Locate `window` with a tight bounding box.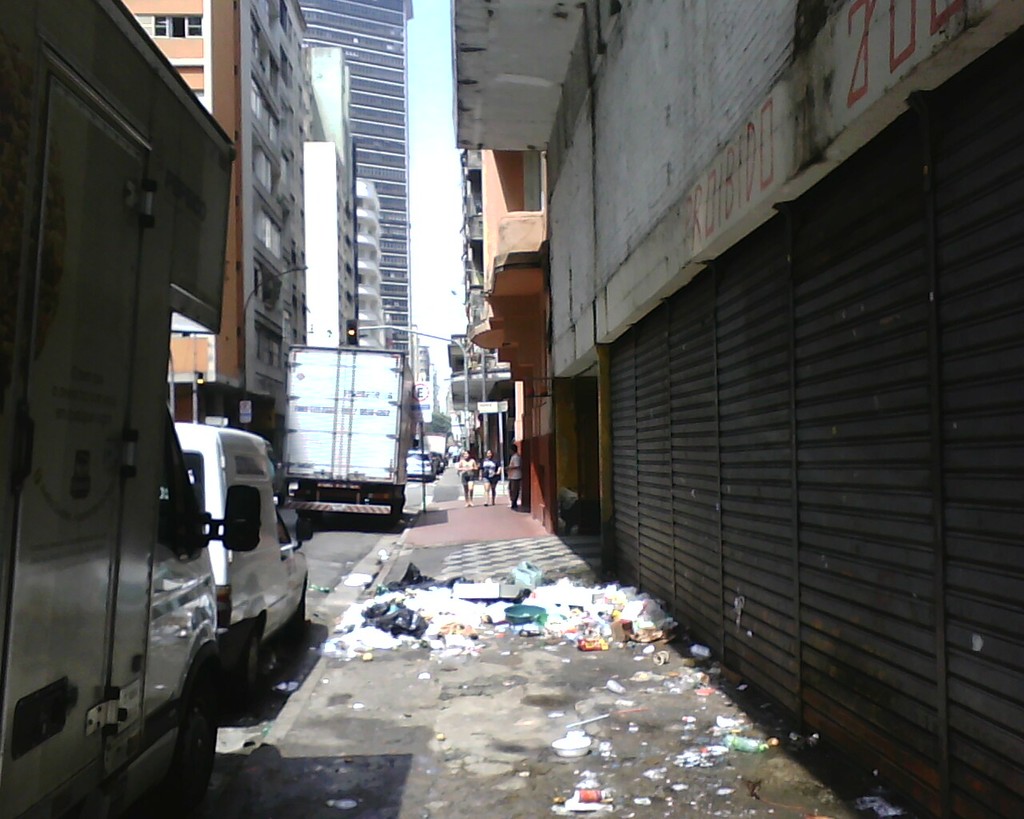
{"x1": 254, "y1": 318, "x2": 286, "y2": 370}.
